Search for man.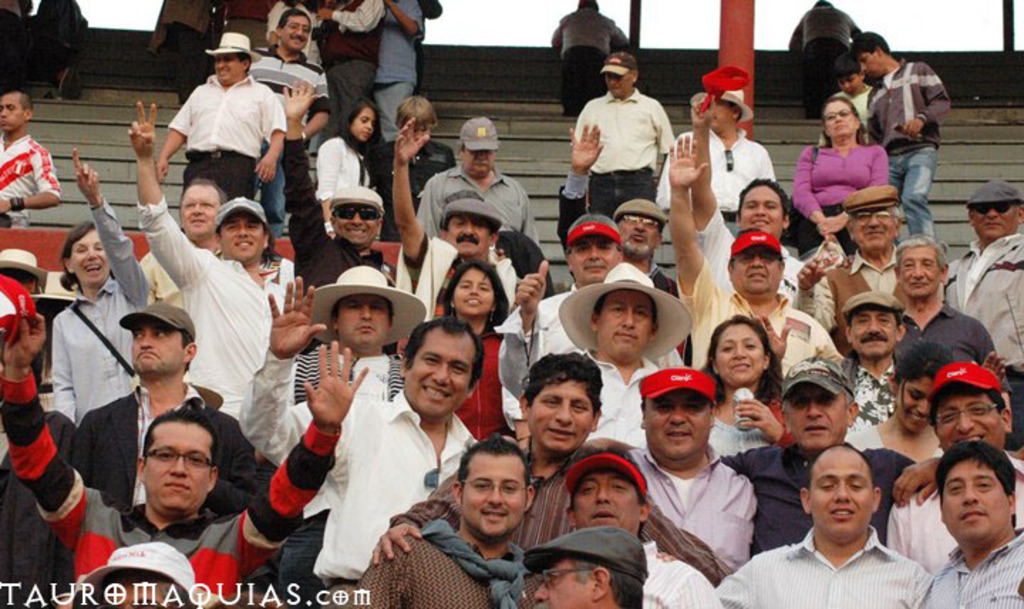
Found at bbox(577, 50, 674, 215).
